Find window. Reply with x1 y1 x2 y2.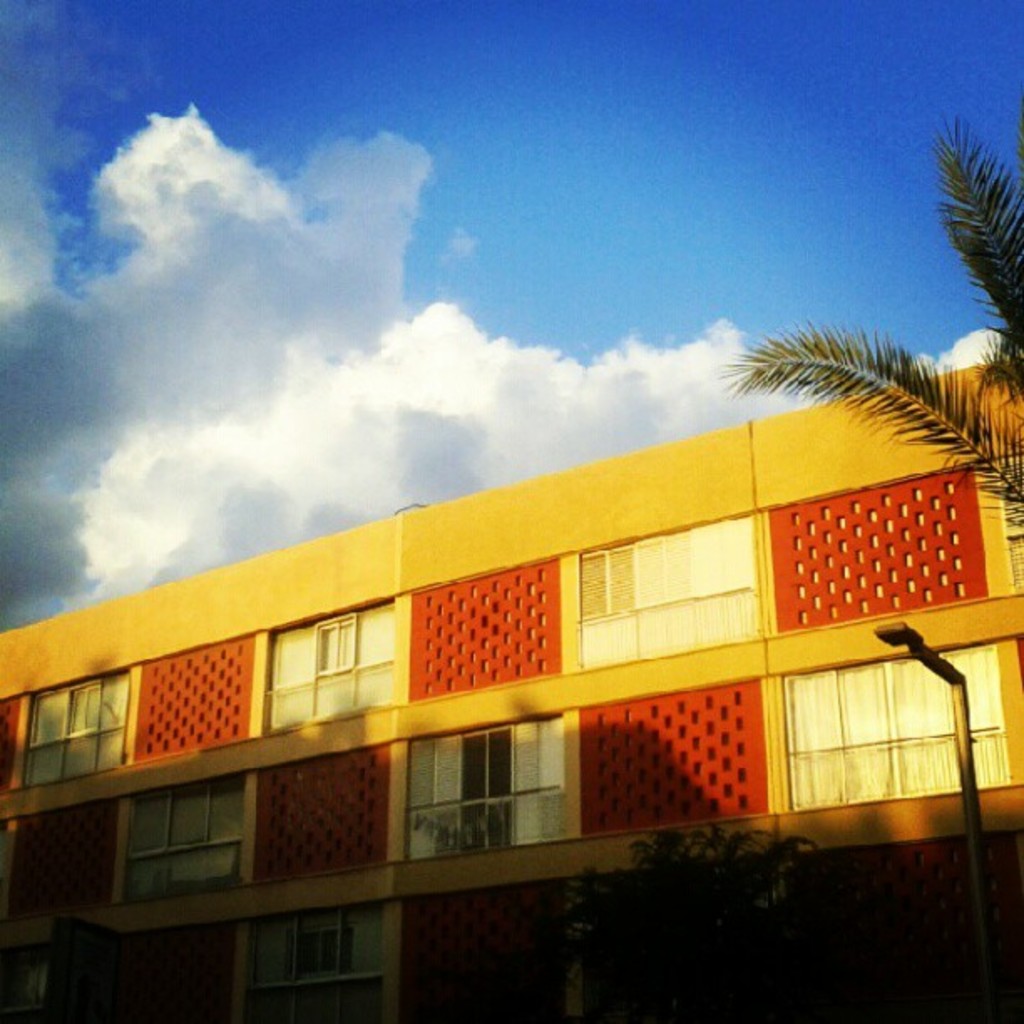
408 719 564 867.
